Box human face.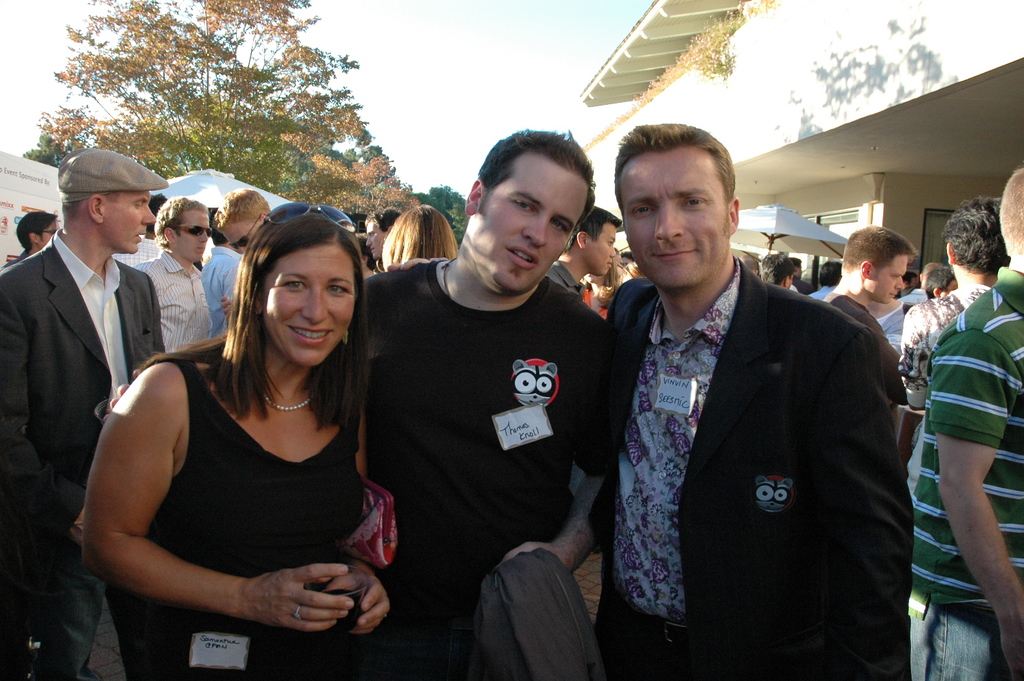
region(615, 144, 731, 291).
